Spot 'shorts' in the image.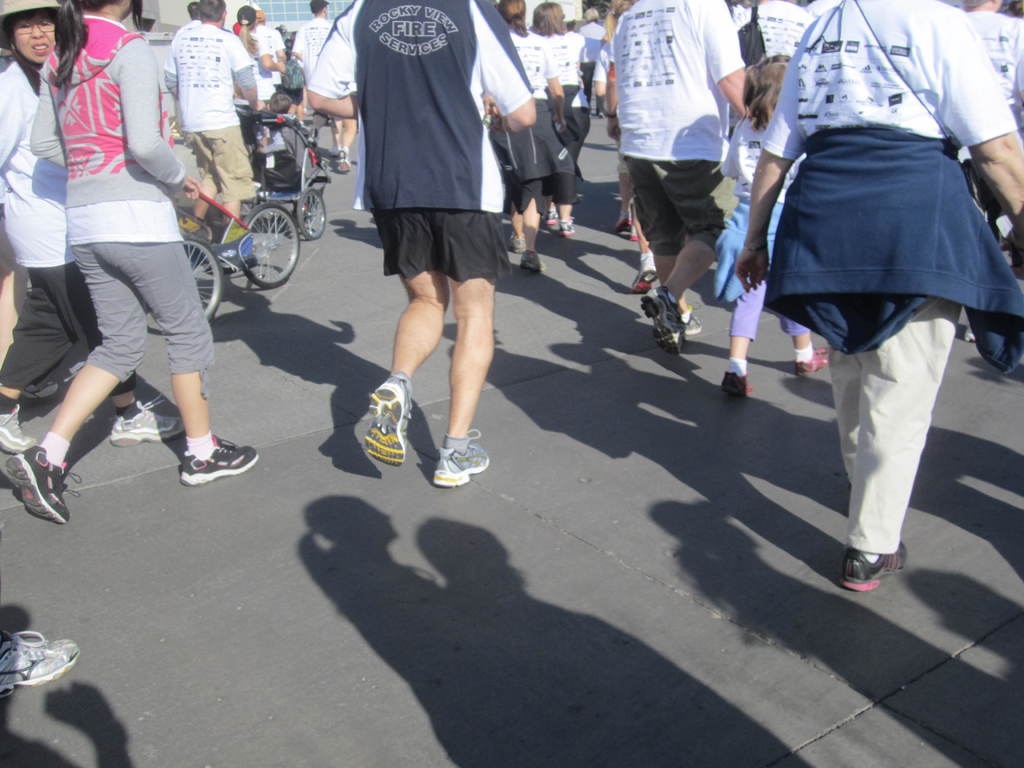
'shorts' found at box(369, 209, 515, 276).
